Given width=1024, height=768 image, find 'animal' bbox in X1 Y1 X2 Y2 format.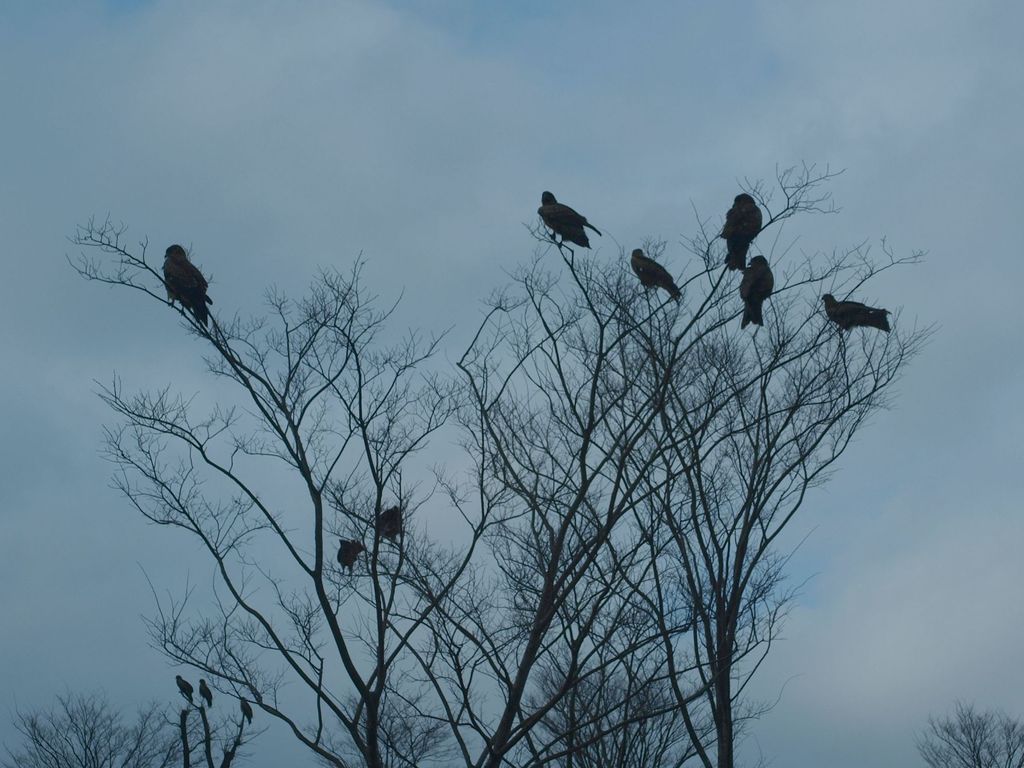
630 248 684 304.
